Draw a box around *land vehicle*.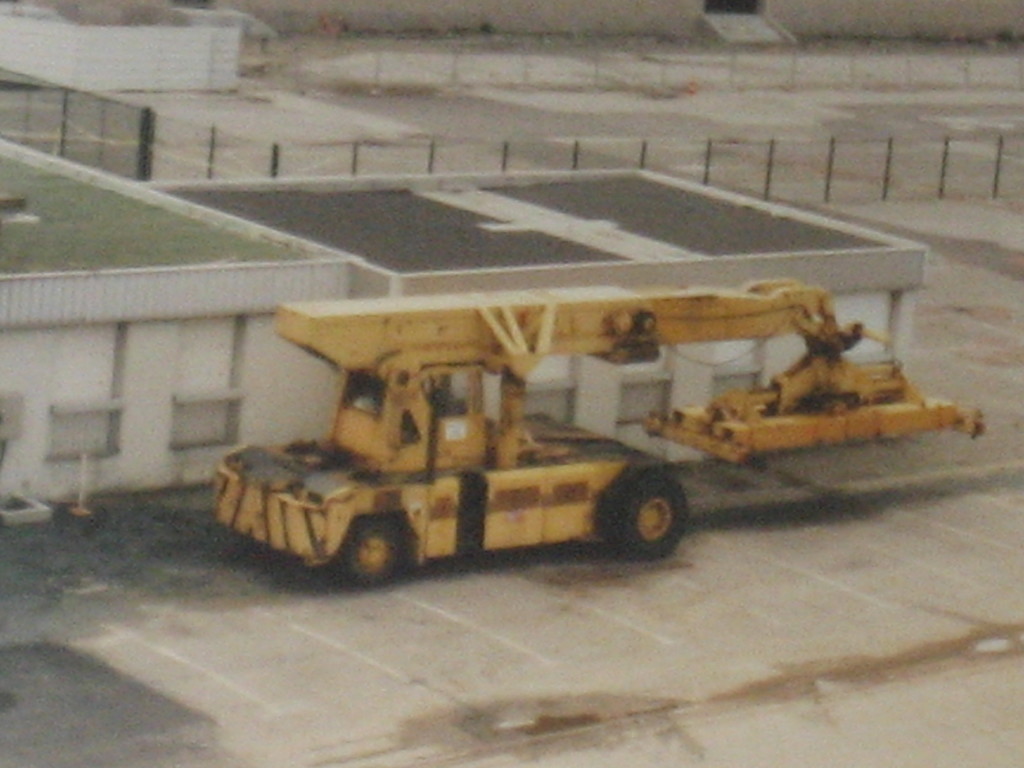
Rect(177, 285, 970, 588).
